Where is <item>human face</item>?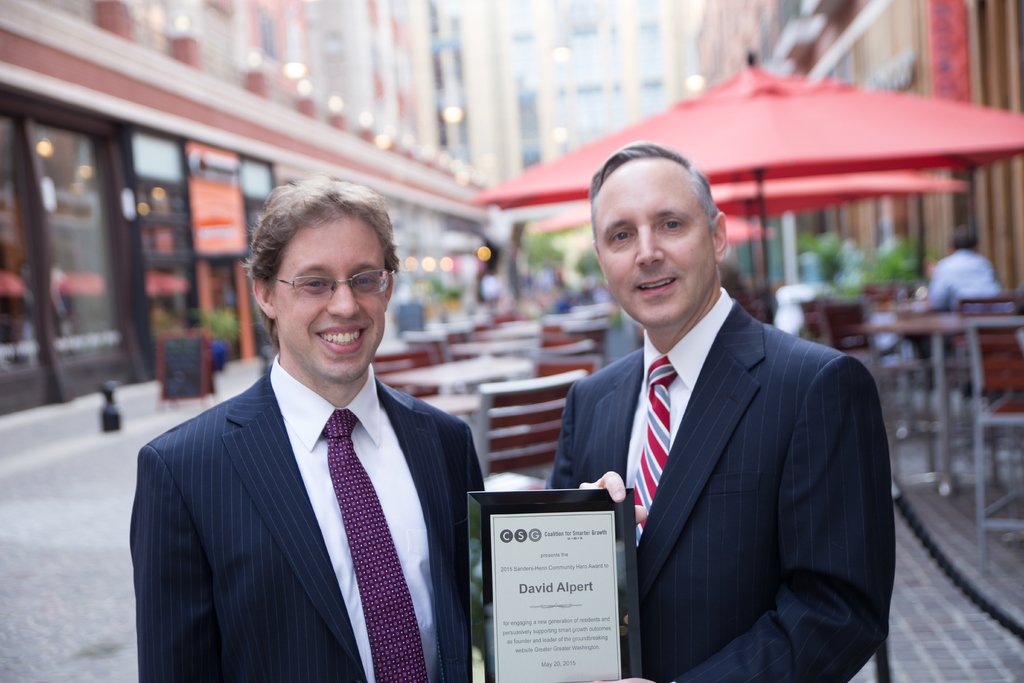
BBox(274, 220, 388, 385).
